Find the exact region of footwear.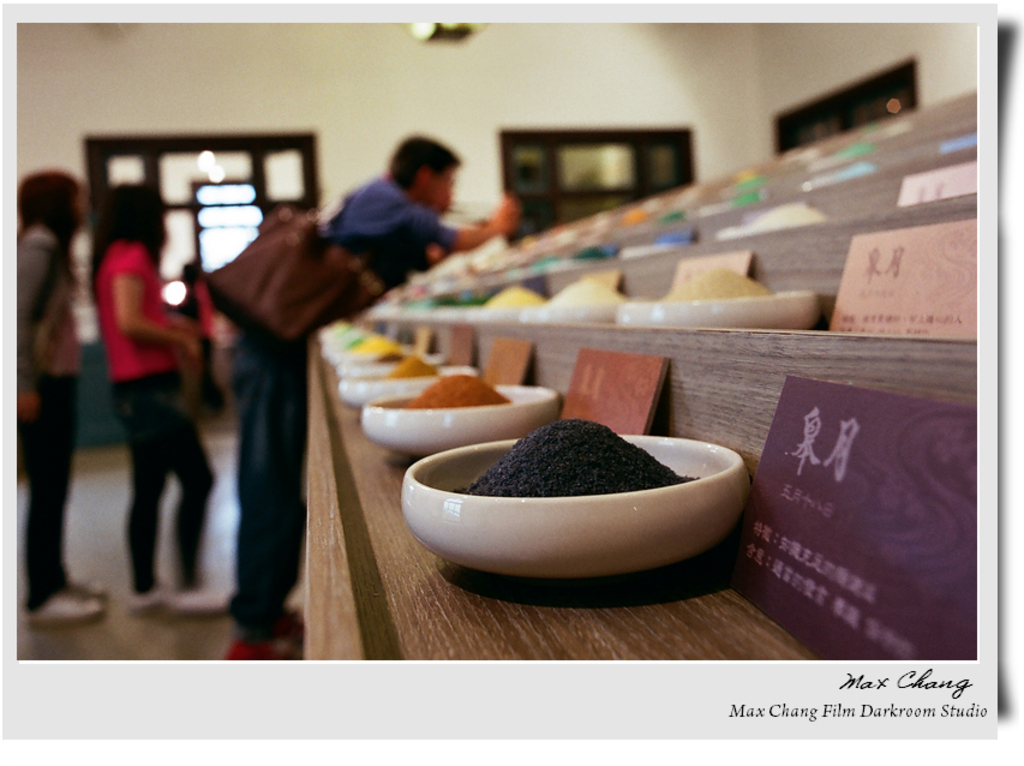
Exact region: {"left": 282, "top": 606, "right": 309, "bottom": 646}.
